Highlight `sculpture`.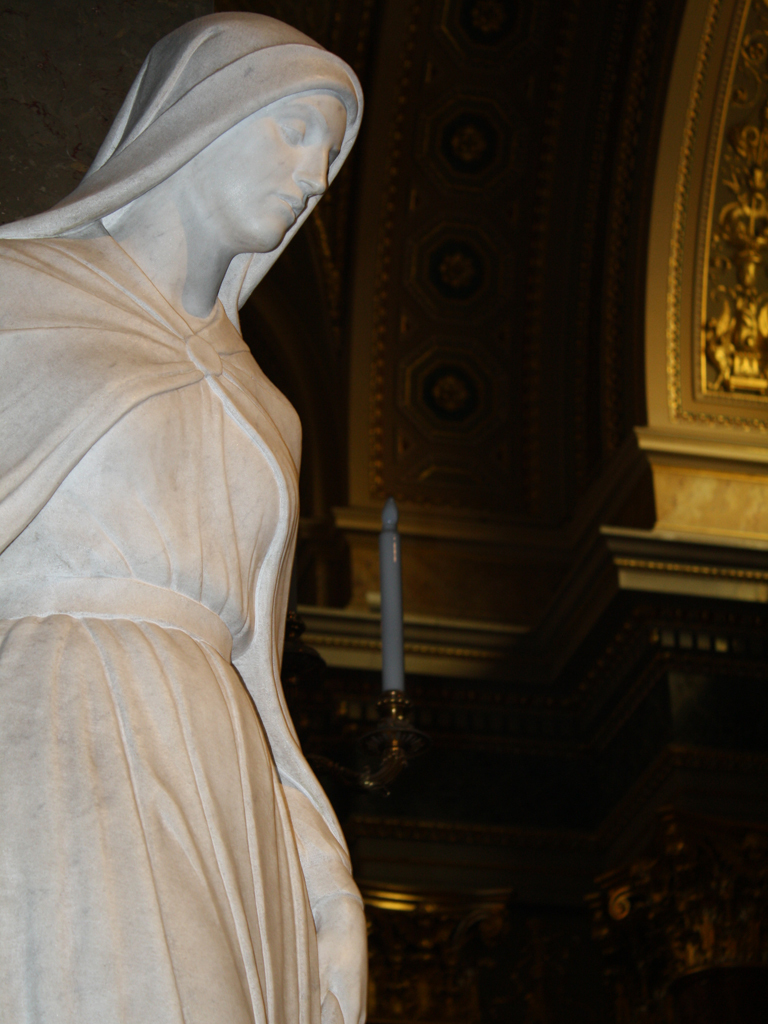
Highlighted region: (x1=0, y1=1, x2=373, y2=1023).
